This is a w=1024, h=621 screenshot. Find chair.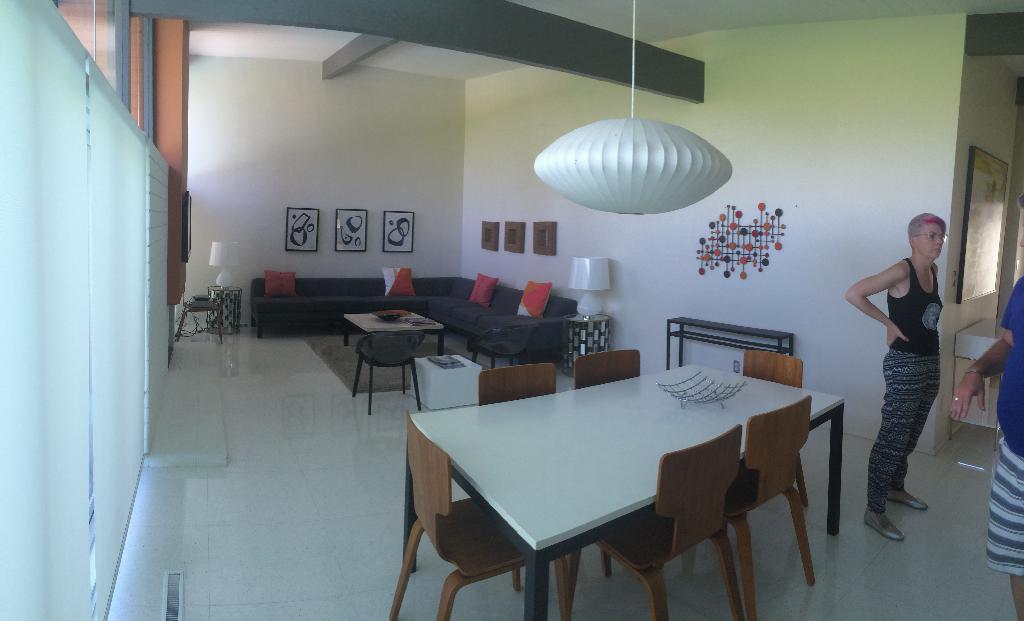
Bounding box: bbox(564, 426, 740, 620).
